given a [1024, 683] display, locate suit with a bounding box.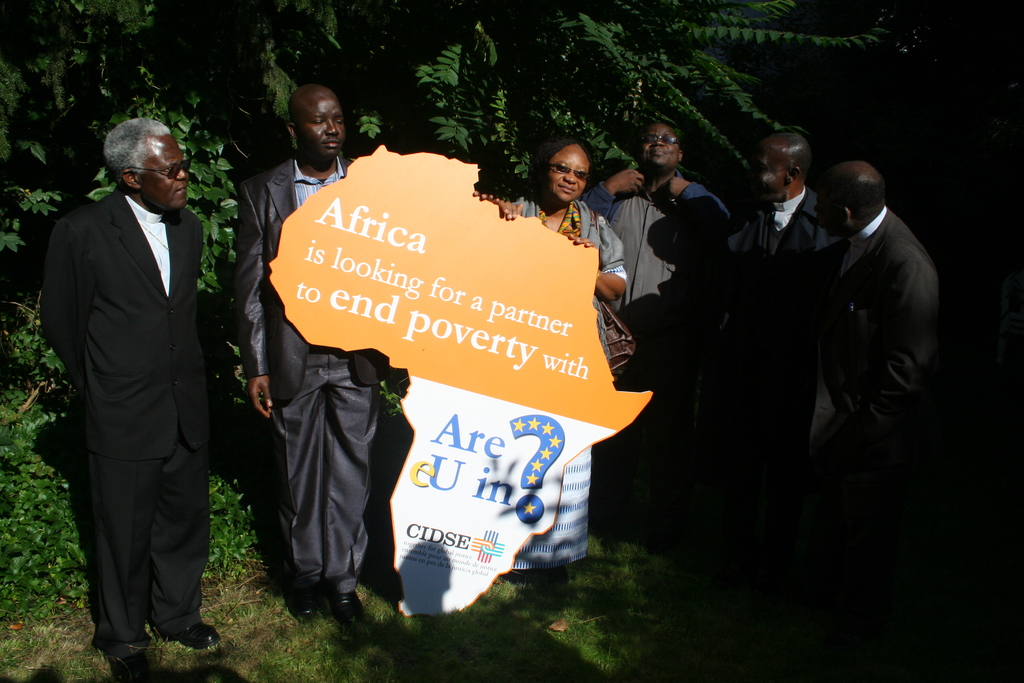
Located: 733:186:844:443.
